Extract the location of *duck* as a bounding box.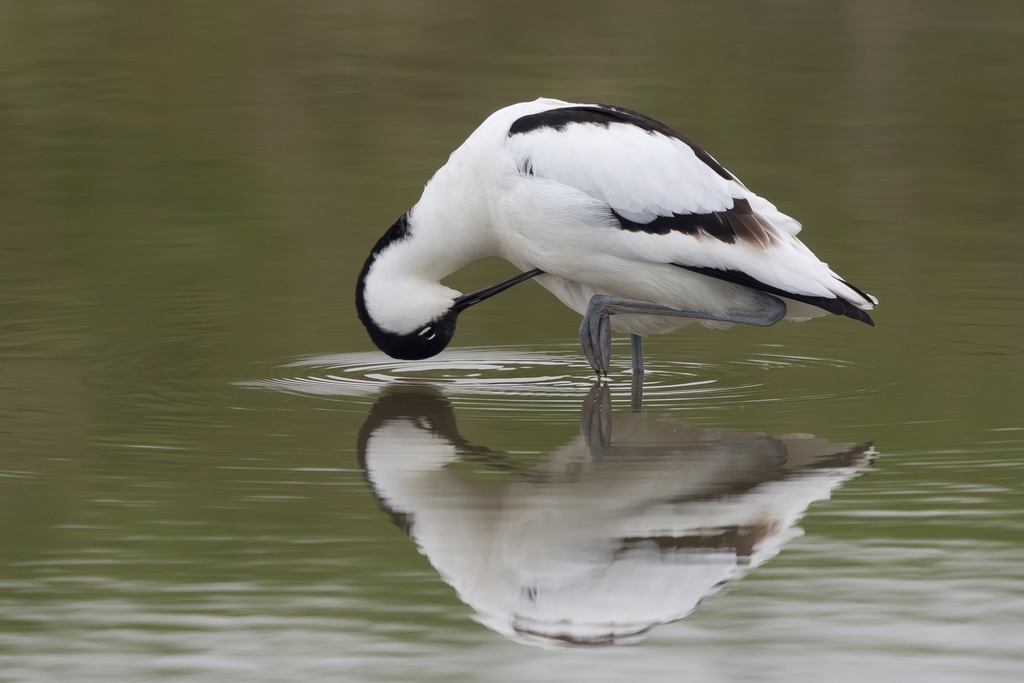
left=359, top=76, right=860, bottom=422.
